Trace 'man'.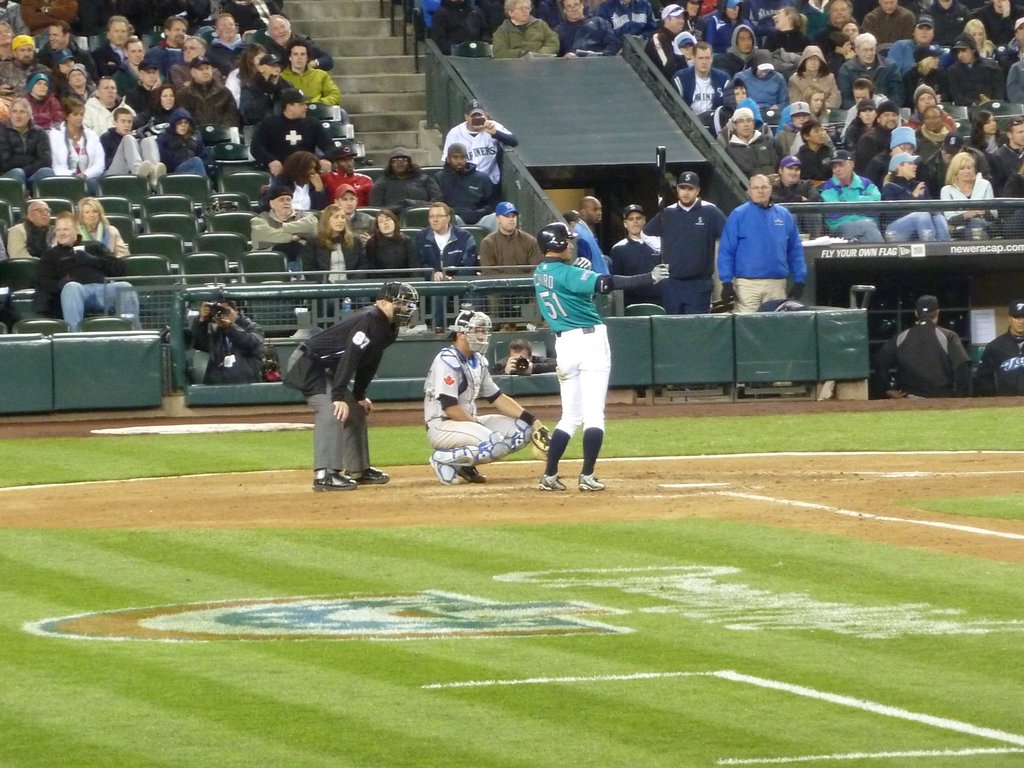
Traced to {"x1": 118, "y1": 40, "x2": 144, "y2": 77}.
